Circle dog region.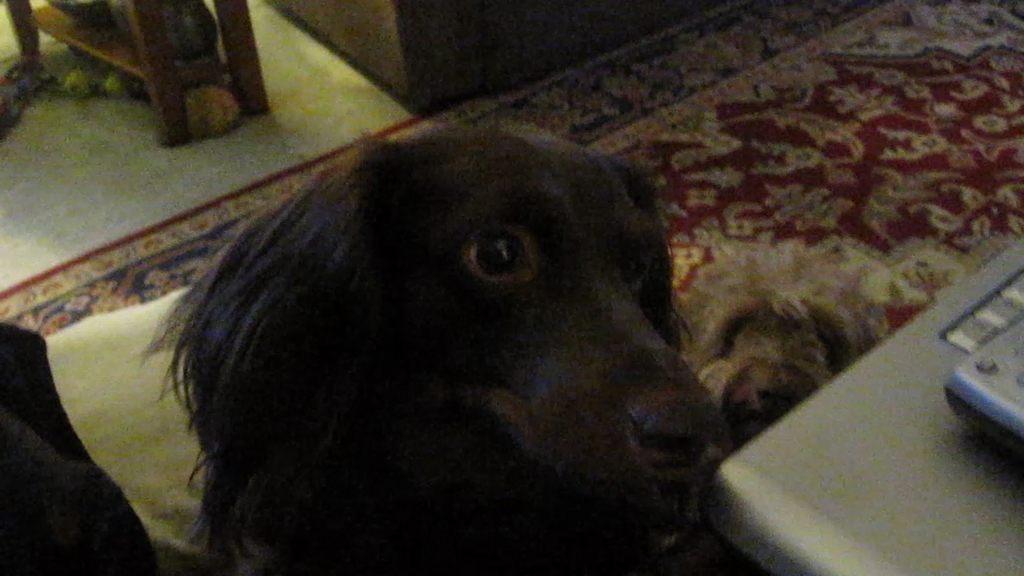
Region: crop(147, 130, 720, 575).
